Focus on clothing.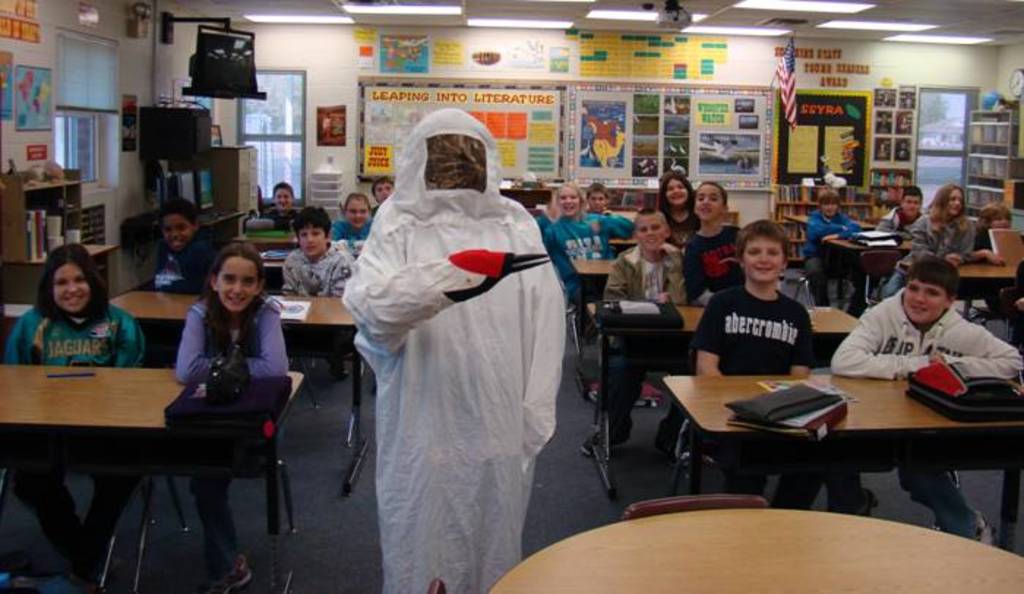
Focused at (802, 212, 863, 304).
